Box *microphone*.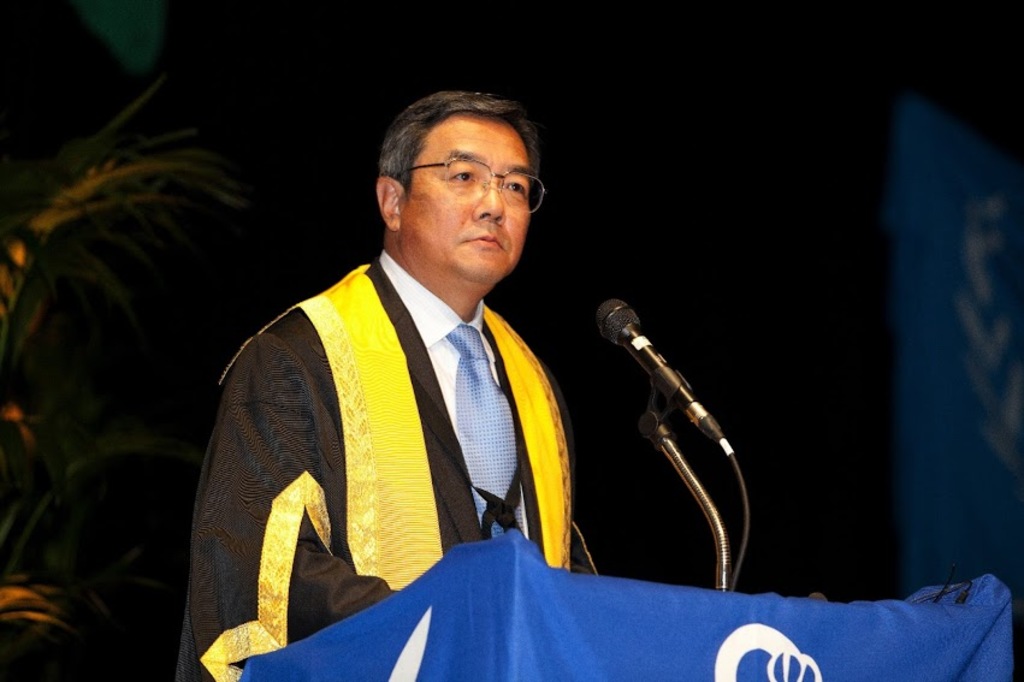
<box>582,319,753,540</box>.
